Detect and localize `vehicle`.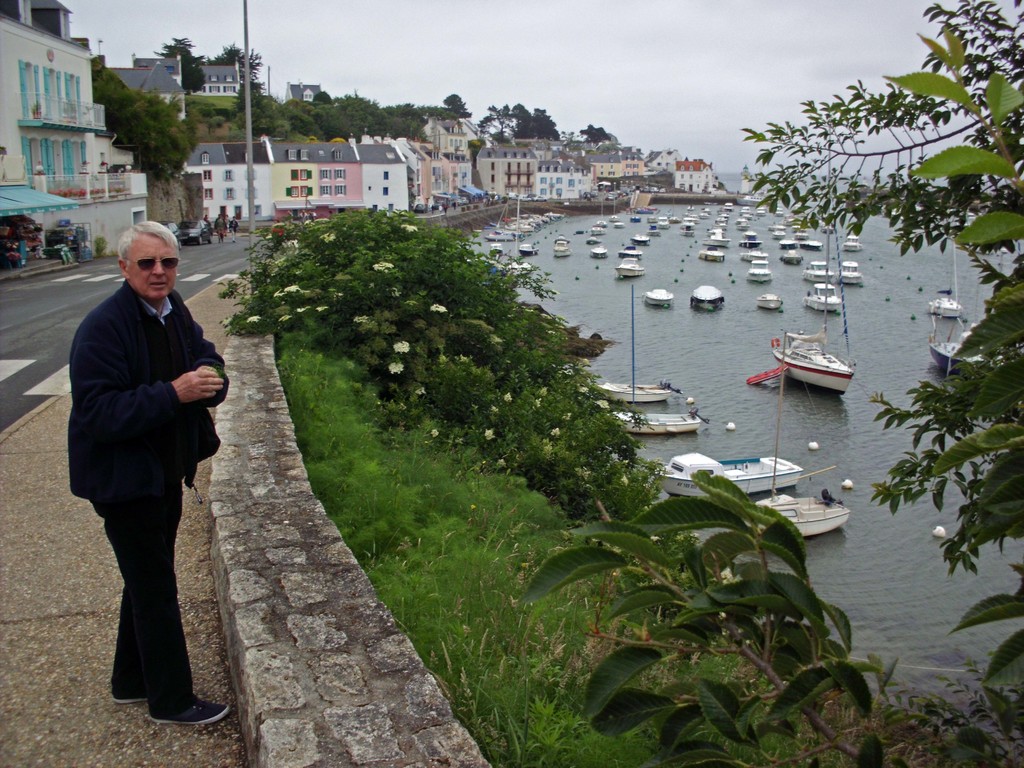
Localized at region(589, 227, 605, 234).
